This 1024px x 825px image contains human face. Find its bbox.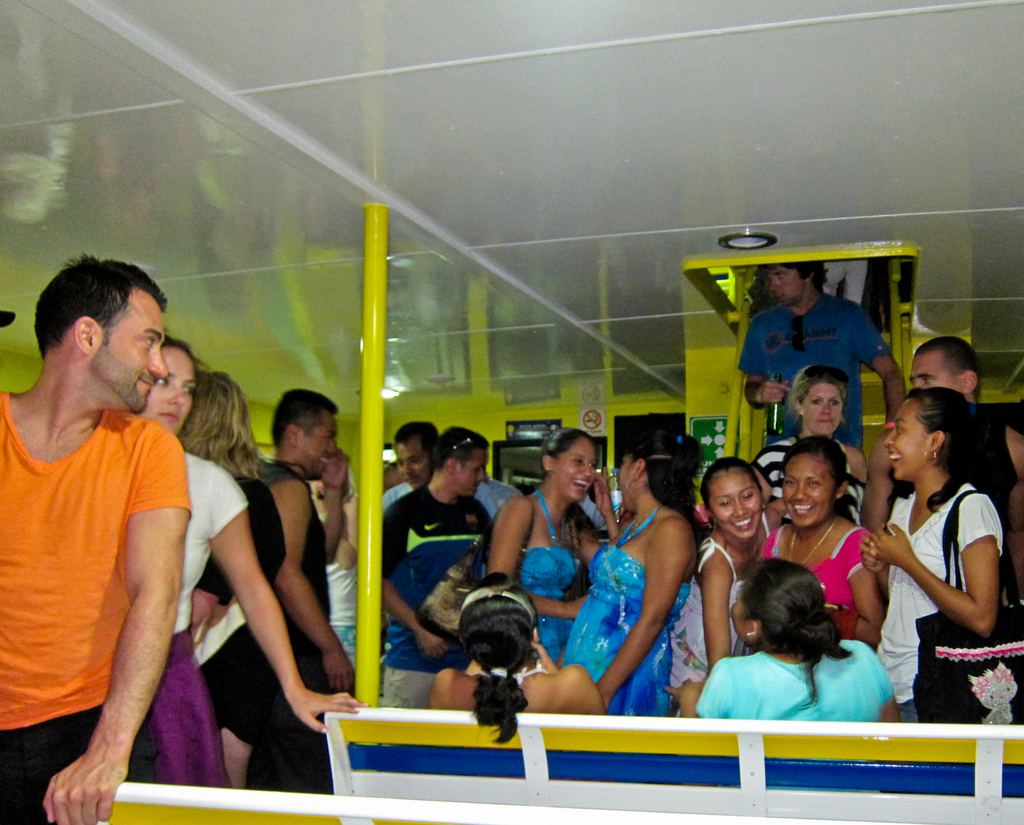
{"x1": 907, "y1": 346, "x2": 957, "y2": 396}.
